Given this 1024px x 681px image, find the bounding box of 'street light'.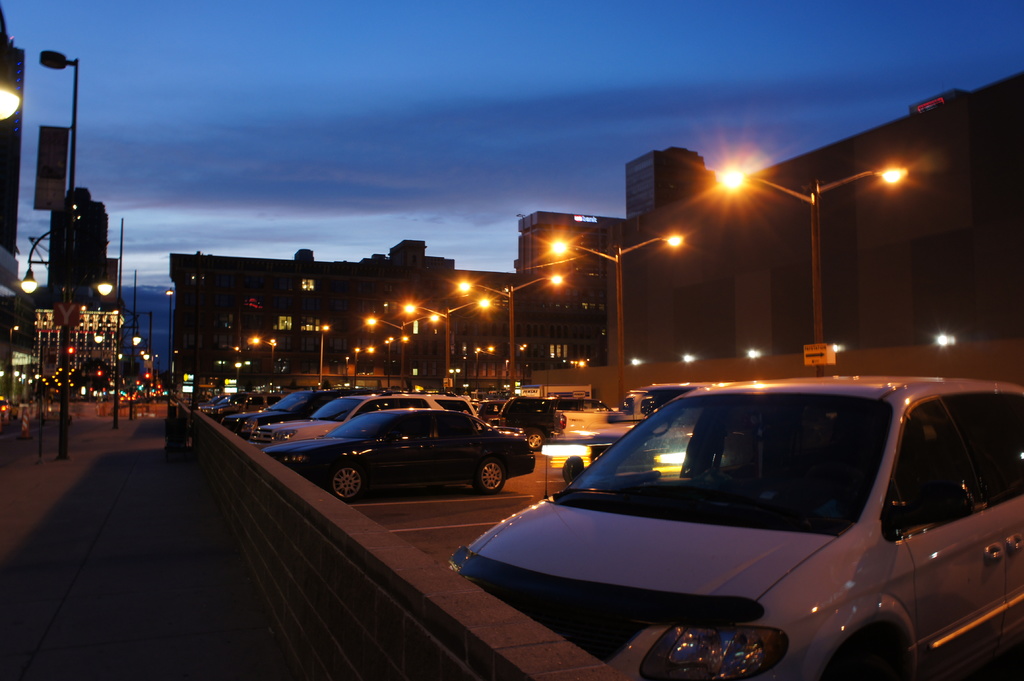
select_region(38, 47, 84, 196).
